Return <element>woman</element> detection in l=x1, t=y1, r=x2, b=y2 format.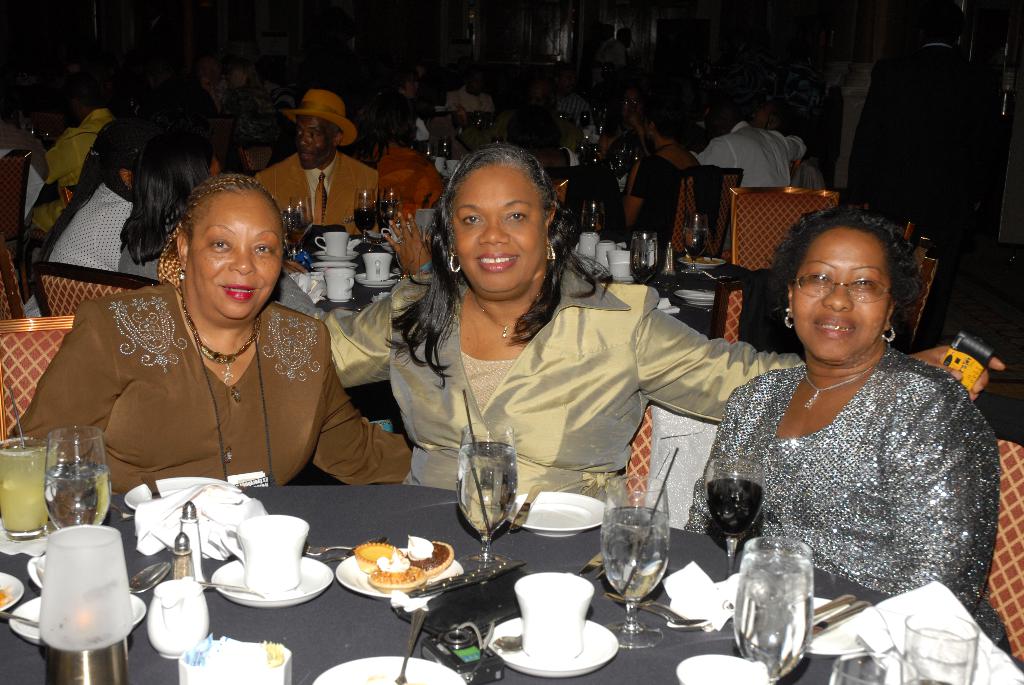
l=621, t=86, r=710, b=236.
